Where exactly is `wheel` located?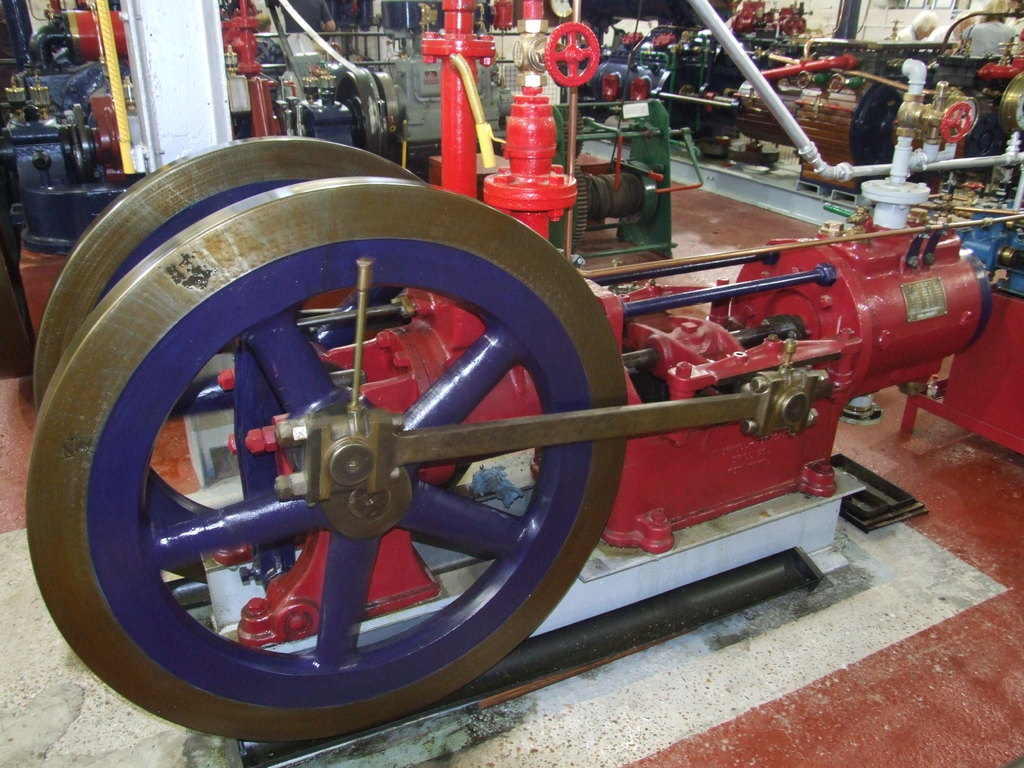
Its bounding box is 29,135,428,588.
